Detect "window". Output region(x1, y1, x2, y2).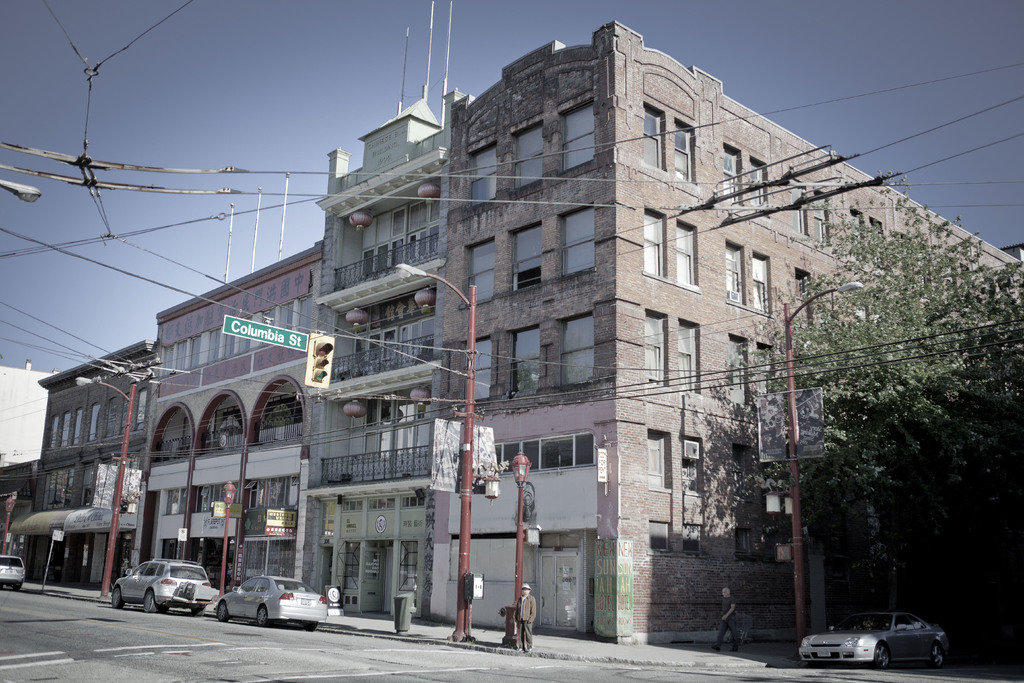
region(669, 120, 692, 179).
